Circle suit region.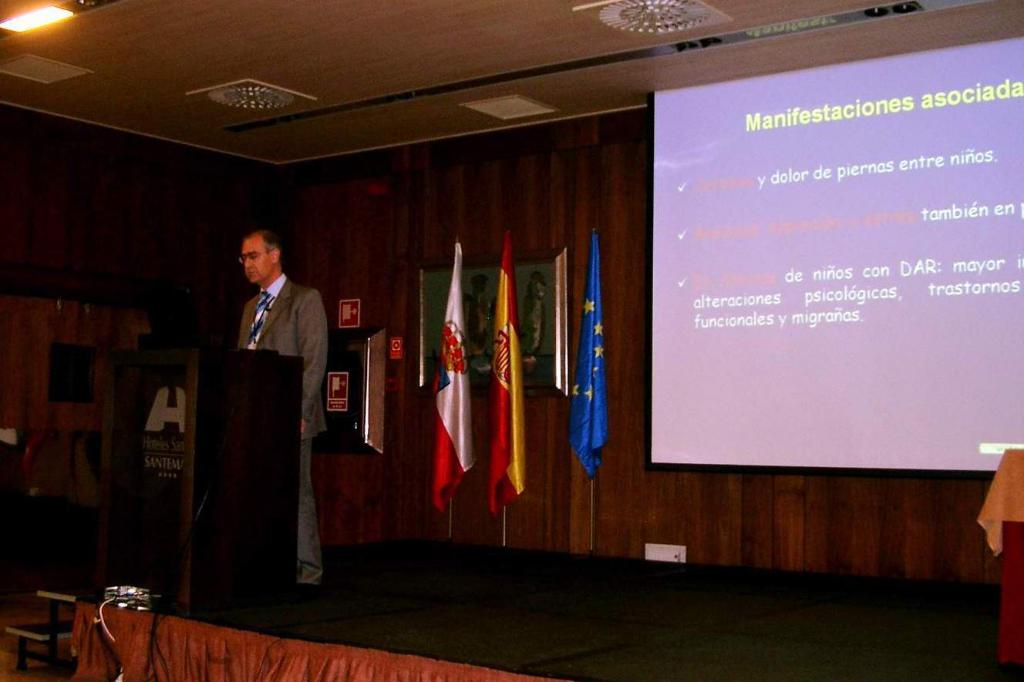
Region: crop(237, 280, 332, 583).
